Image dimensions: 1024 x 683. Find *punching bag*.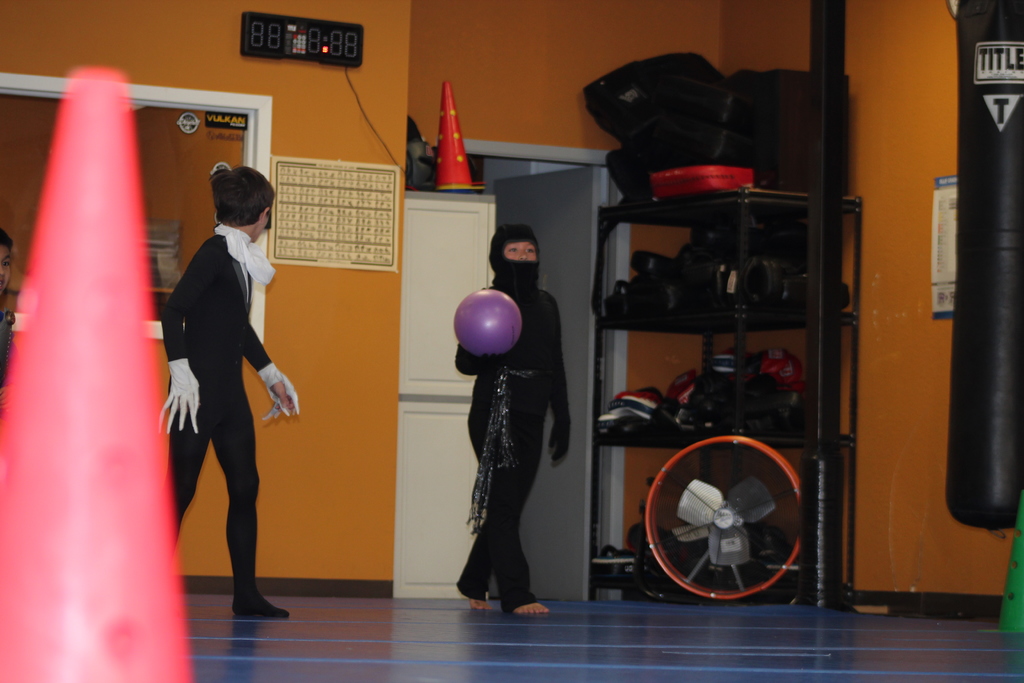
<box>943,0,1023,534</box>.
